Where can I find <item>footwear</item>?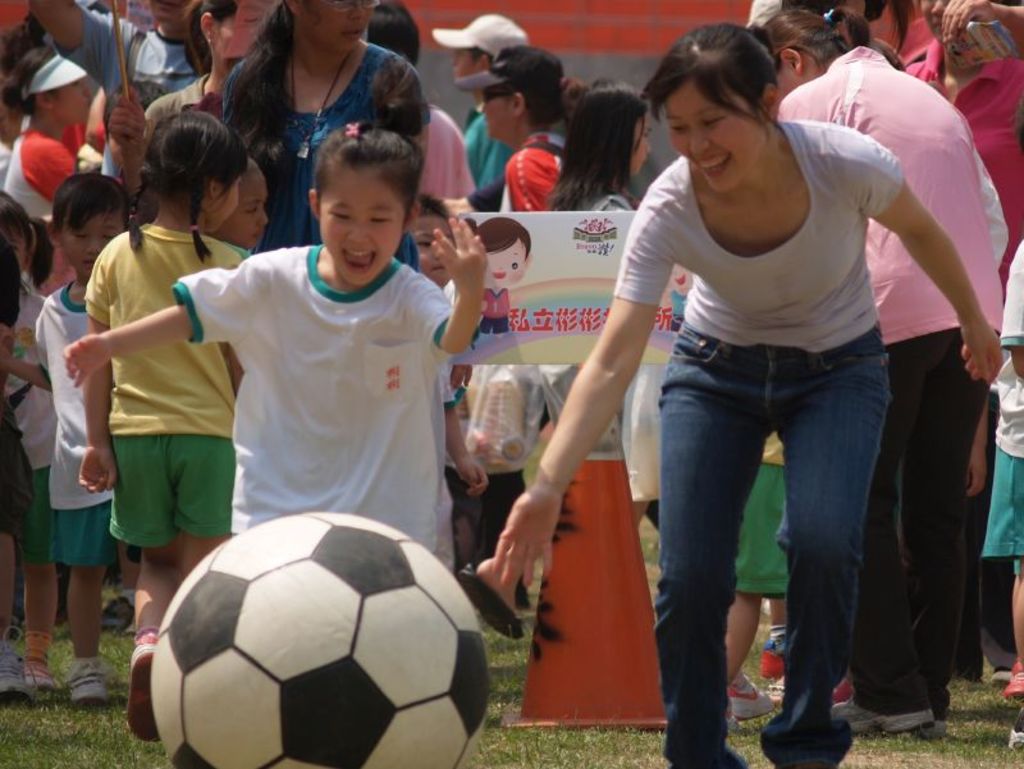
You can find it at [x1=918, y1=720, x2=952, y2=746].
